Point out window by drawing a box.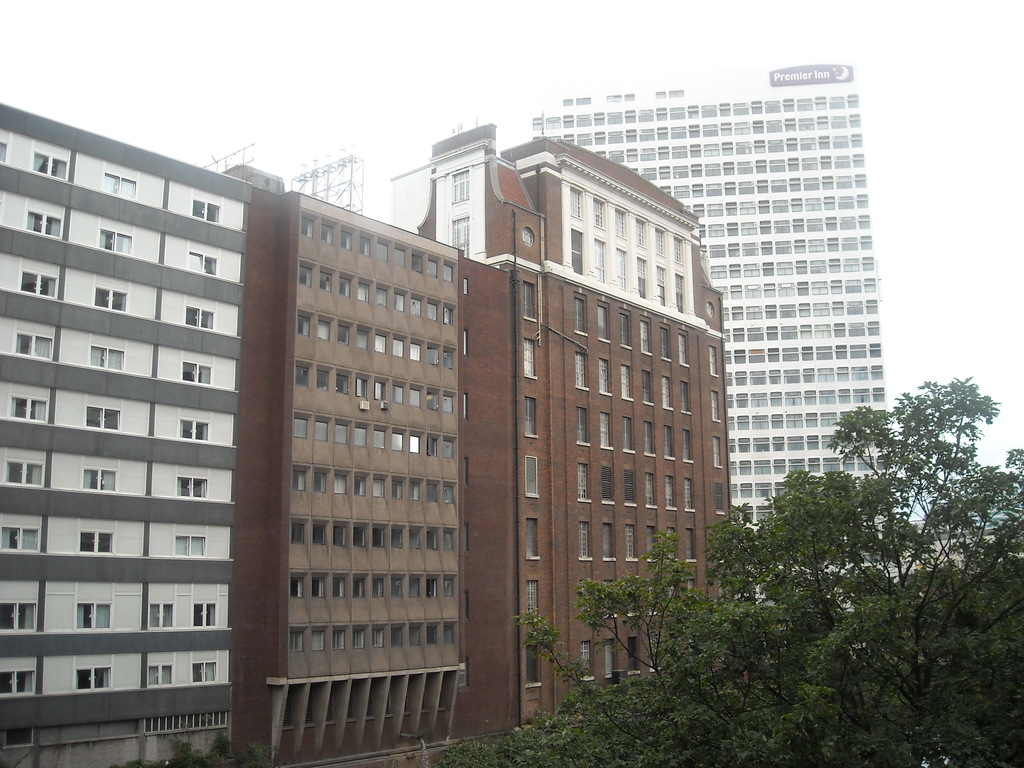
[left=0, top=727, right=27, bottom=748].
